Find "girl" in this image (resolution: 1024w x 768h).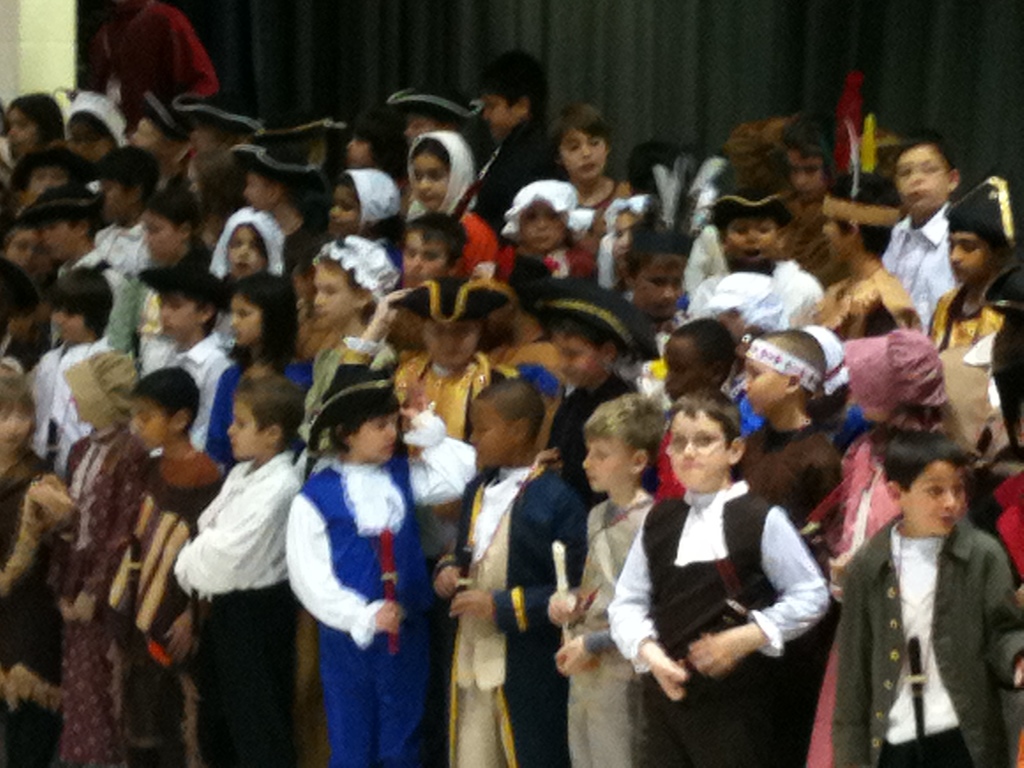
Rect(204, 274, 300, 467).
